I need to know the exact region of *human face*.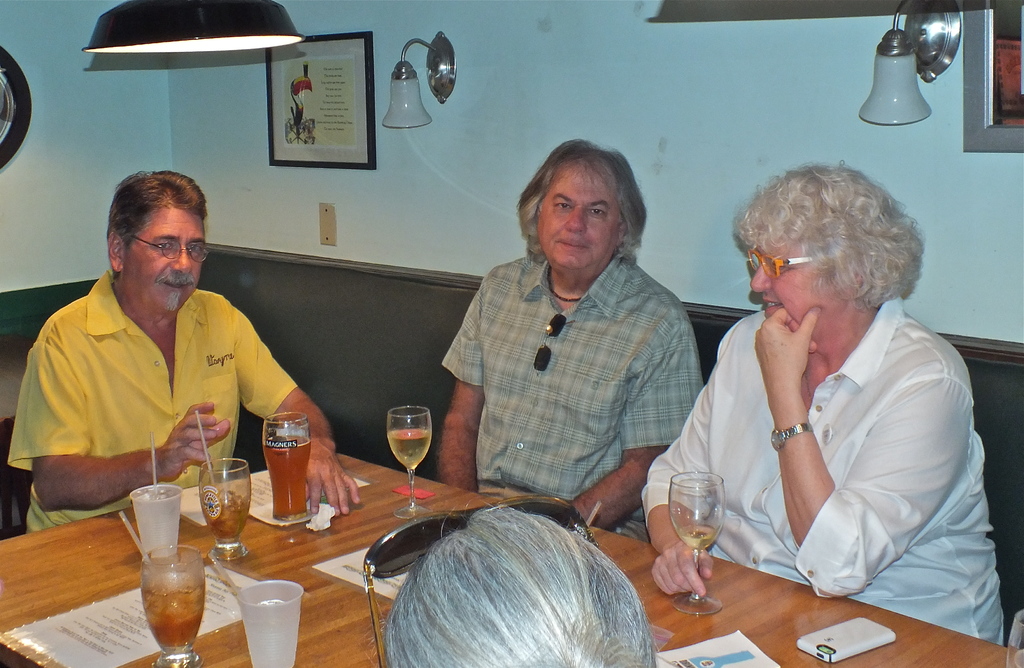
Region: rect(126, 200, 206, 314).
